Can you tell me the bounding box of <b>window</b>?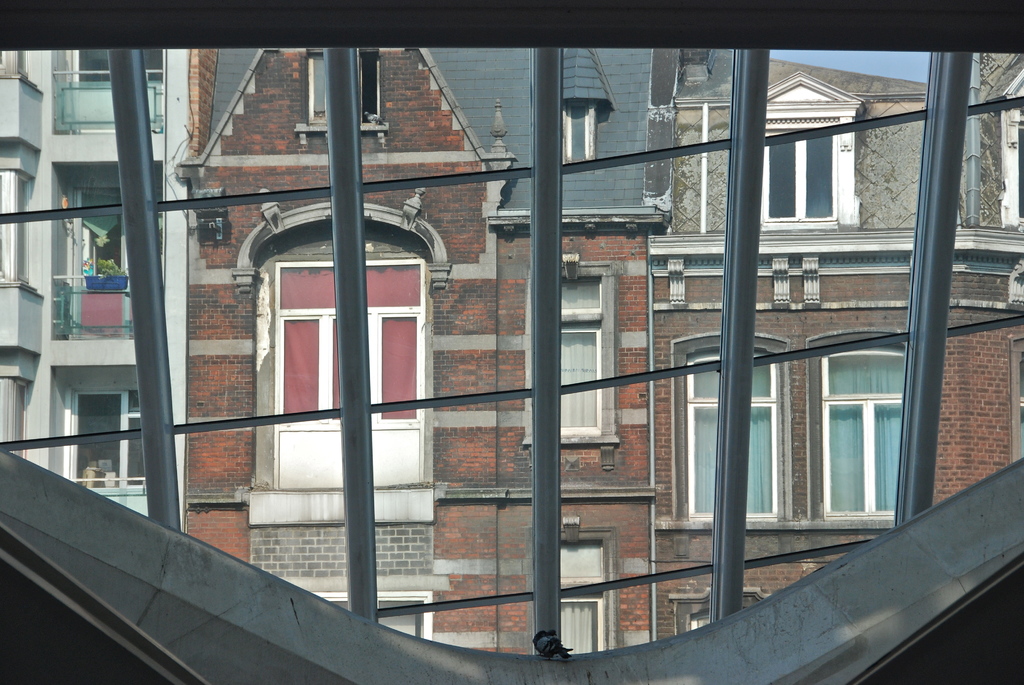
pyautogui.locateOnScreen(0, 374, 30, 461).
